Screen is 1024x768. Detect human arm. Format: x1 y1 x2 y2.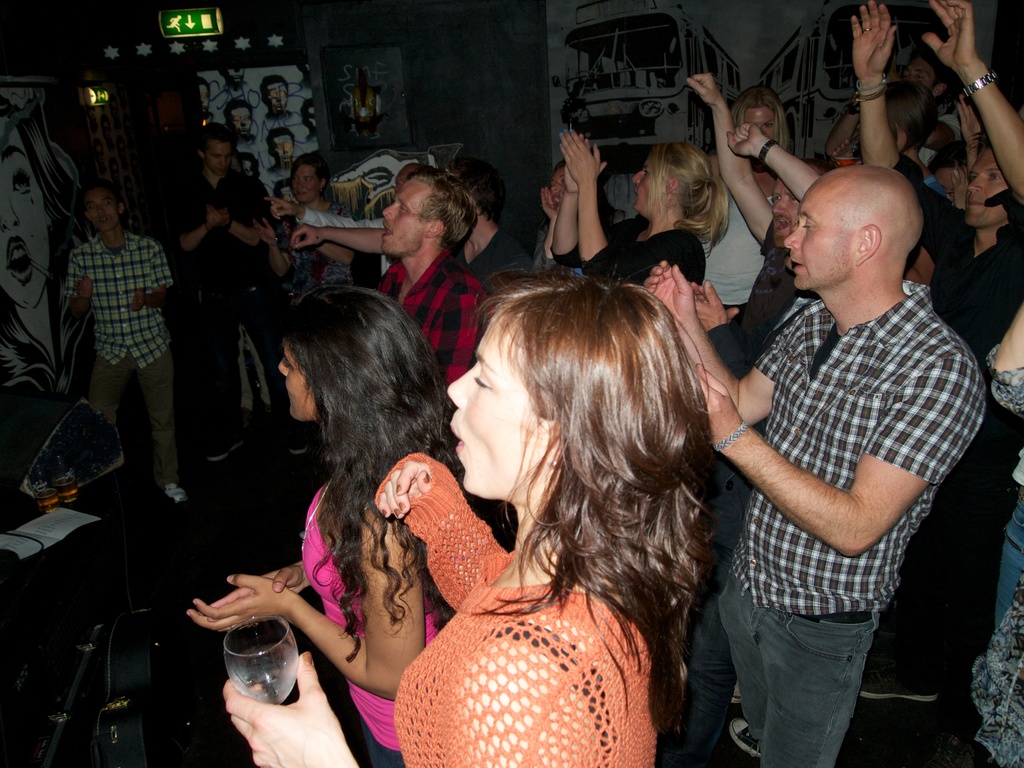
120 243 175 305.
